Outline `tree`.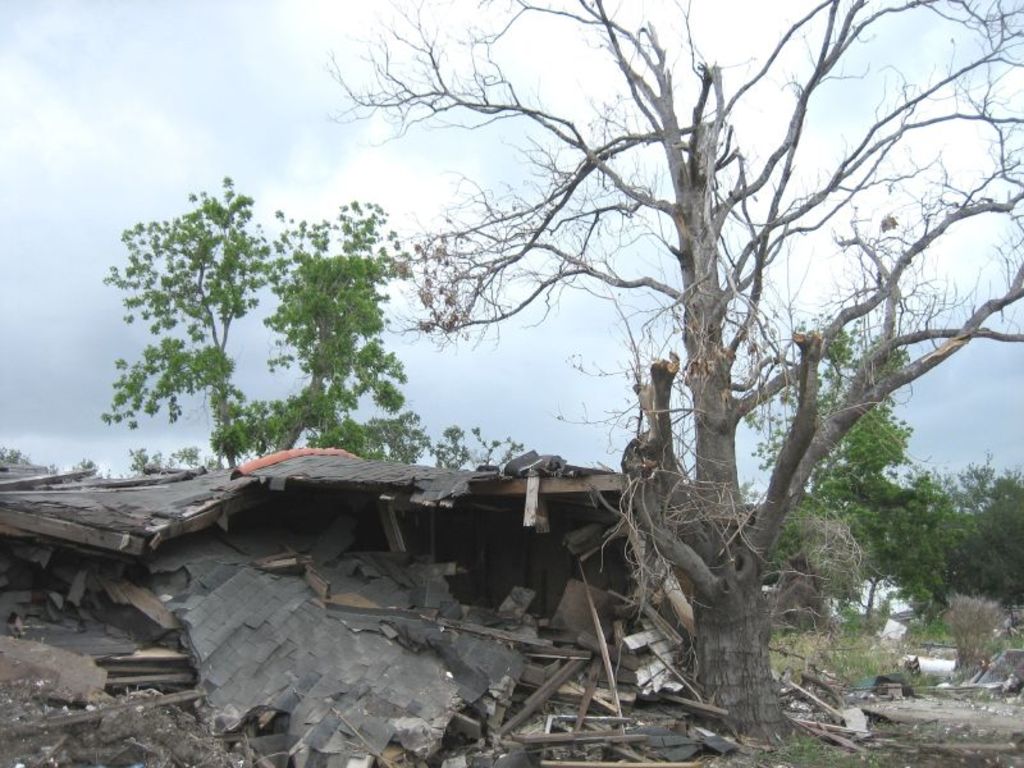
Outline: locate(0, 444, 234, 481).
